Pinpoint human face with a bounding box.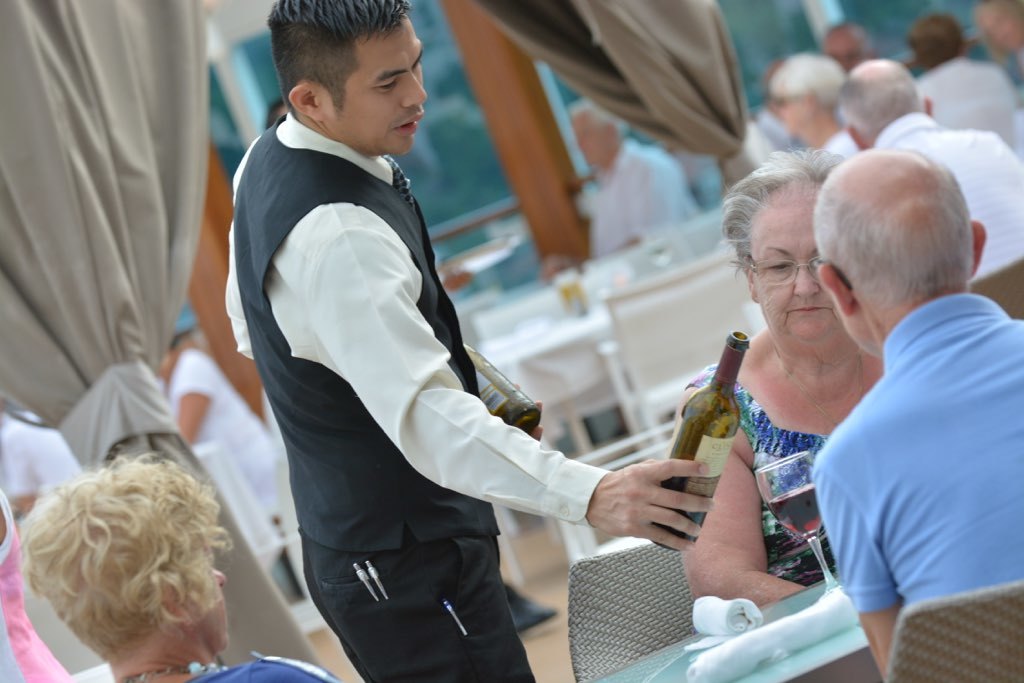
{"x1": 191, "y1": 532, "x2": 227, "y2": 650}.
